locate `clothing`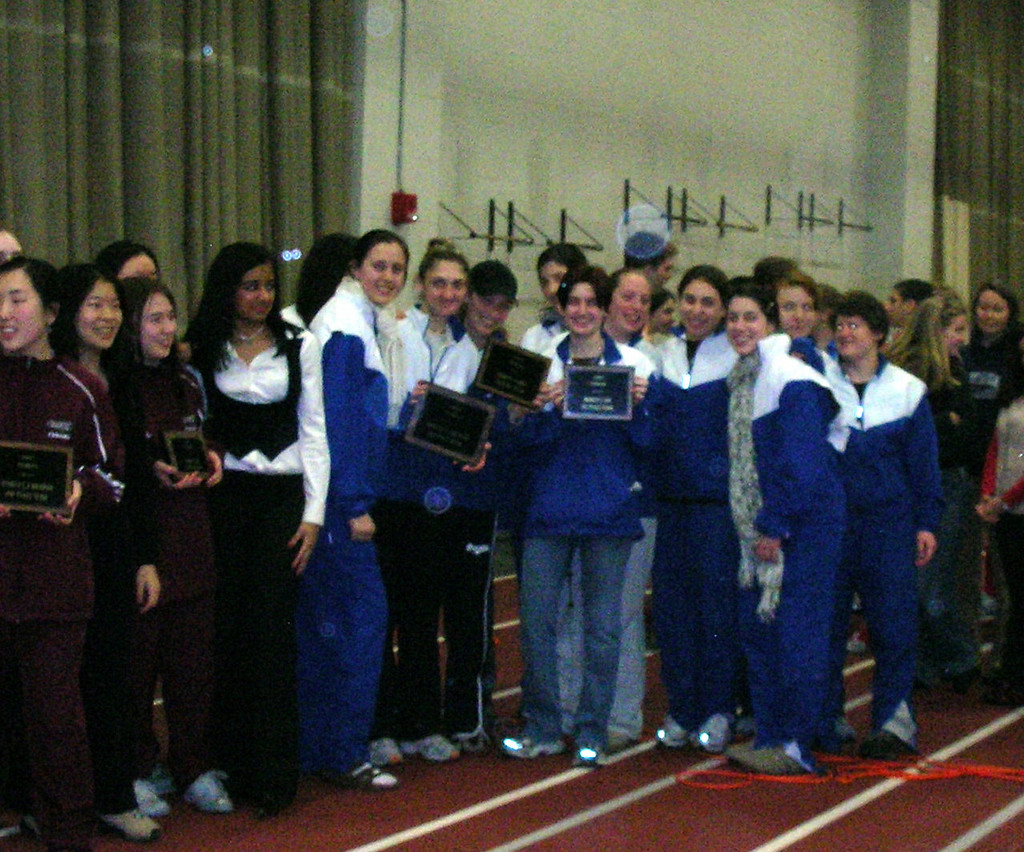
103, 349, 227, 801
